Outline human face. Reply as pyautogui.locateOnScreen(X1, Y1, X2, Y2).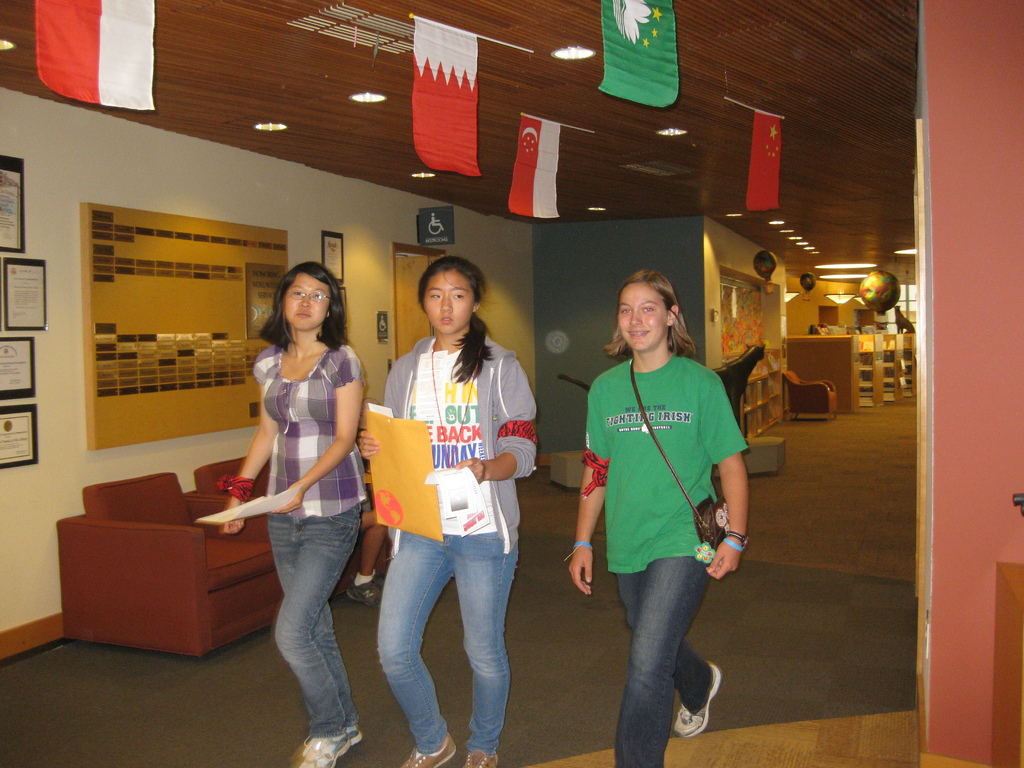
pyautogui.locateOnScreen(421, 273, 474, 335).
